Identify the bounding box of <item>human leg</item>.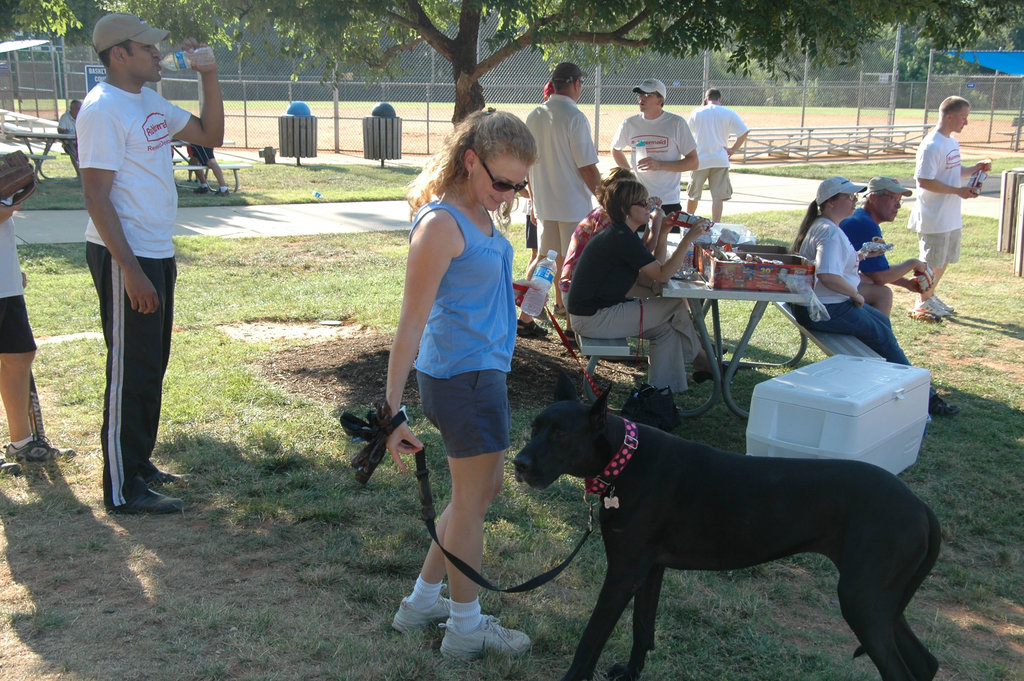
l=517, t=220, r=548, b=340.
